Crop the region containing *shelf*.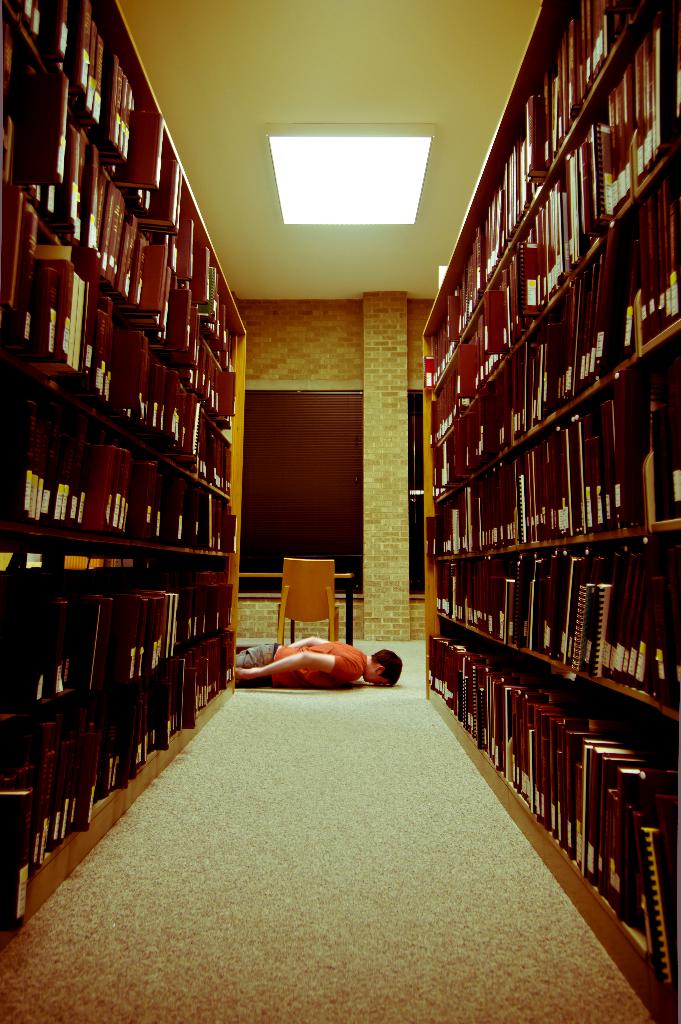
Crop region: (0, 387, 164, 545).
